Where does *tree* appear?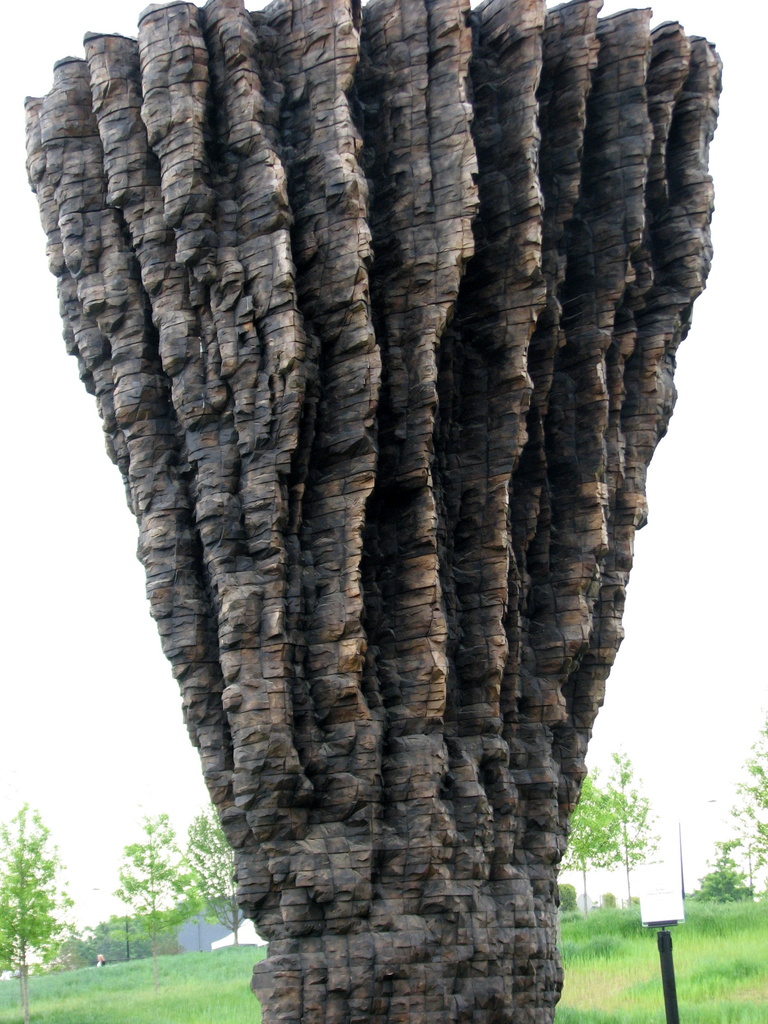
Appears at {"x1": 597, "y1": 742, "x2": 660, "y2": 914}.
